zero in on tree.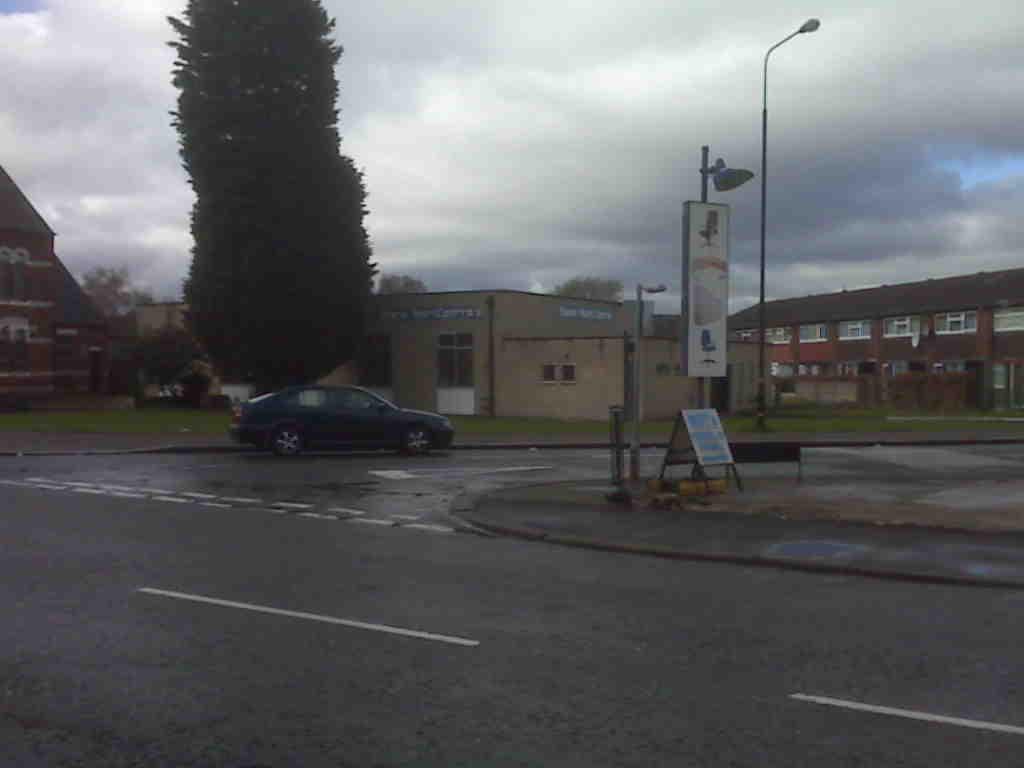
Zeroed in: pyautogui.locateOnScreen(379, 270, 429, 293).
